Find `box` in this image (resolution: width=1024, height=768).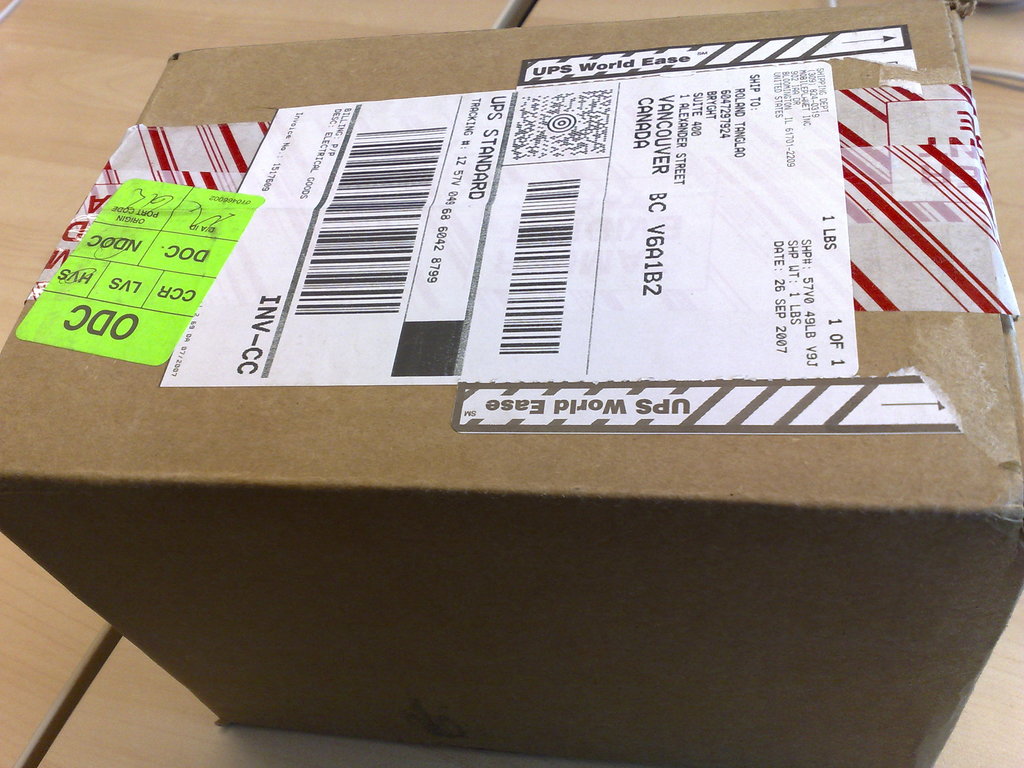
(0, 0, 1023, 767).
